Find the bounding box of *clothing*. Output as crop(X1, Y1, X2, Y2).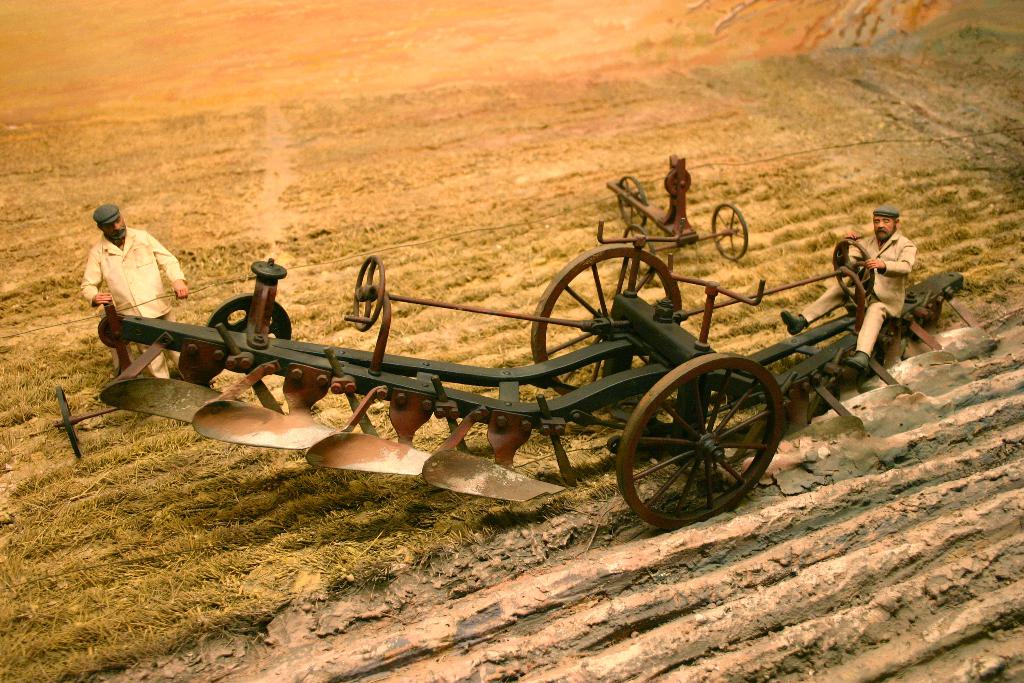
crop(820, 221, 915, 349).
